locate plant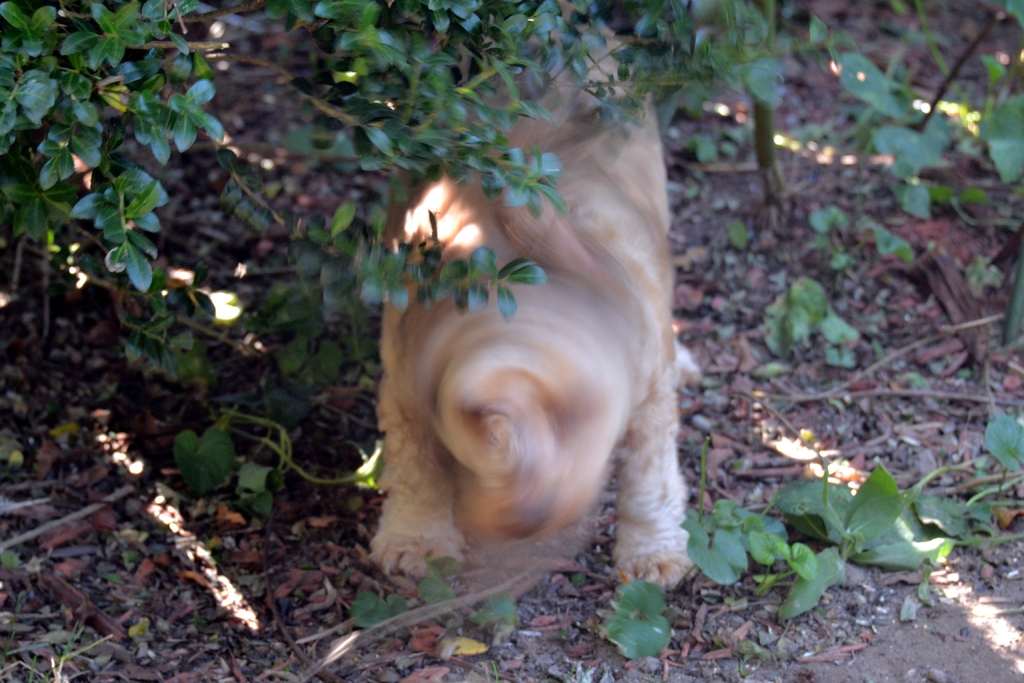
{"left": 488, "top": 659, "right": 499, "bottom": 682}
